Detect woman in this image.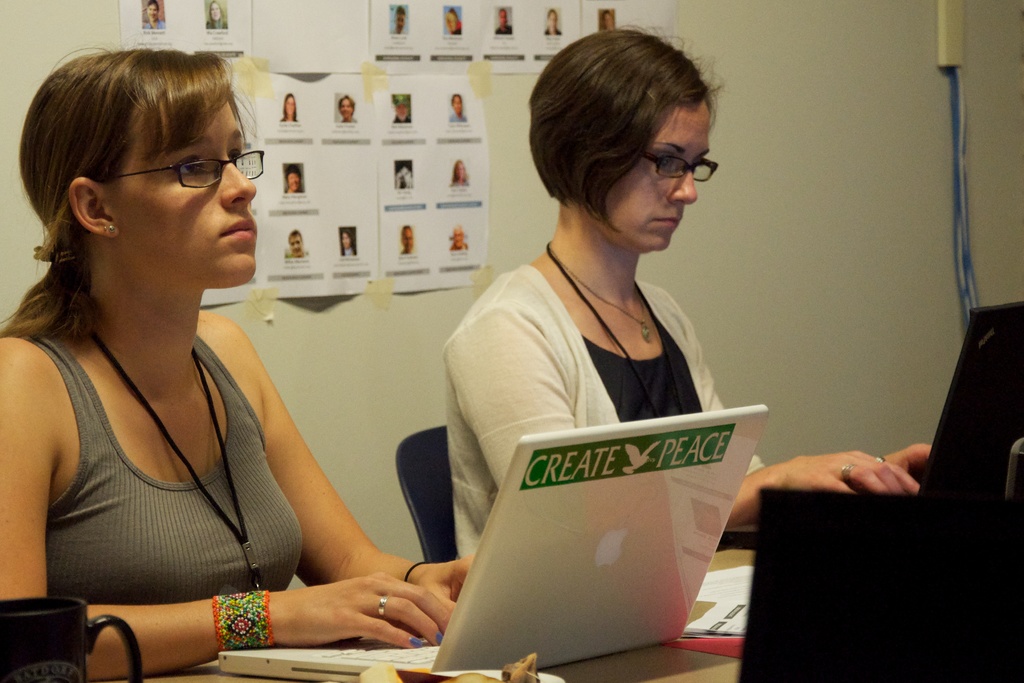
Detection: detection(441, 24, 934, 561).
